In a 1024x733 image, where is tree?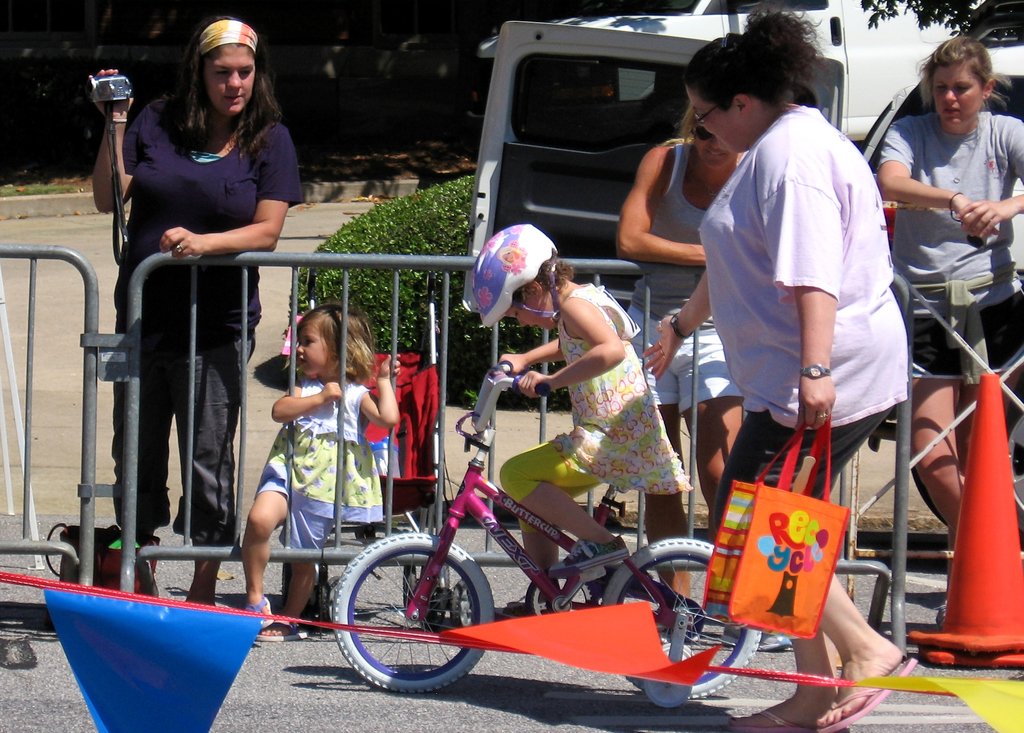
<region>855, 0, 998, 37</region>.
